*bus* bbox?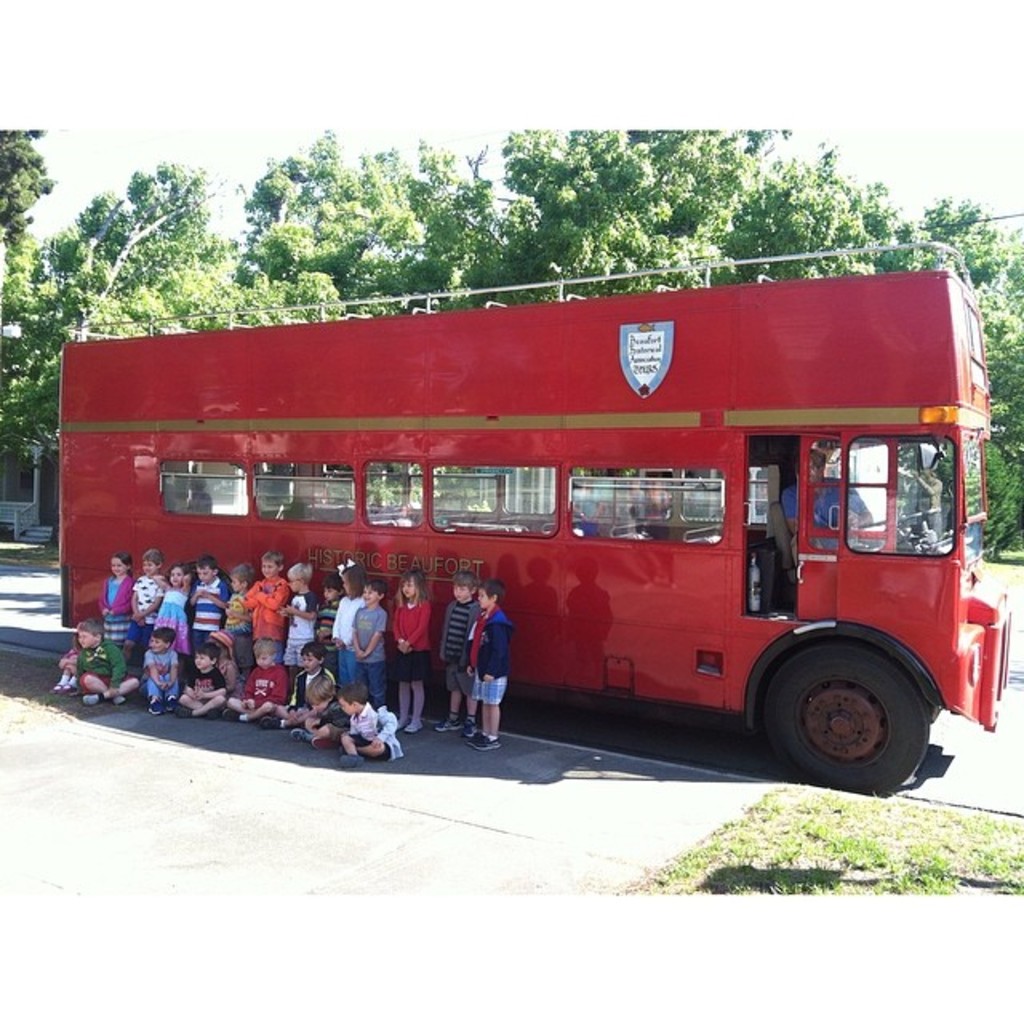
59/240/1016/802
